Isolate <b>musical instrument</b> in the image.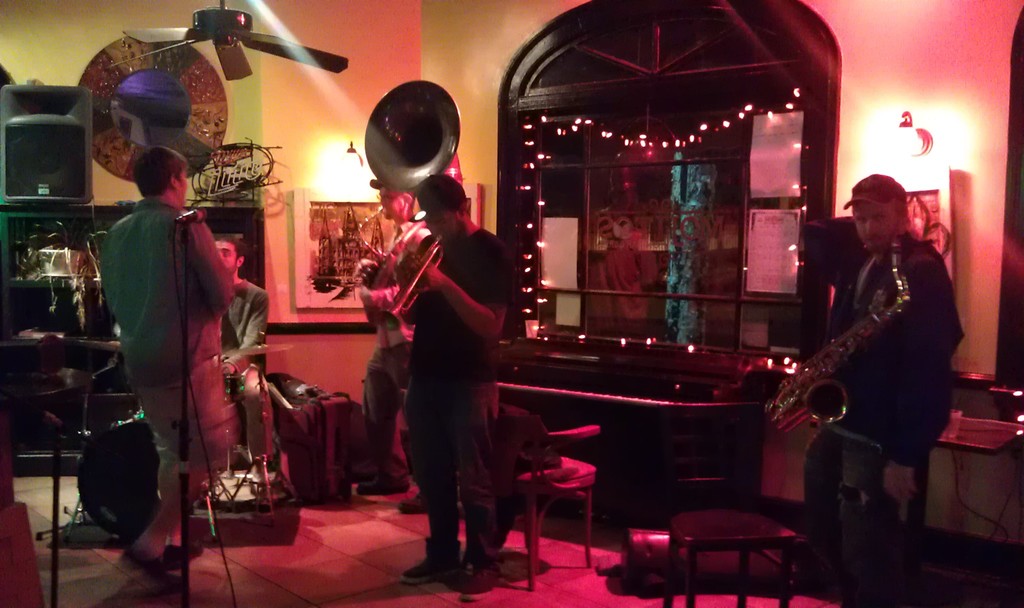
Isolated region: bbox(88, 412, 174, 536).
